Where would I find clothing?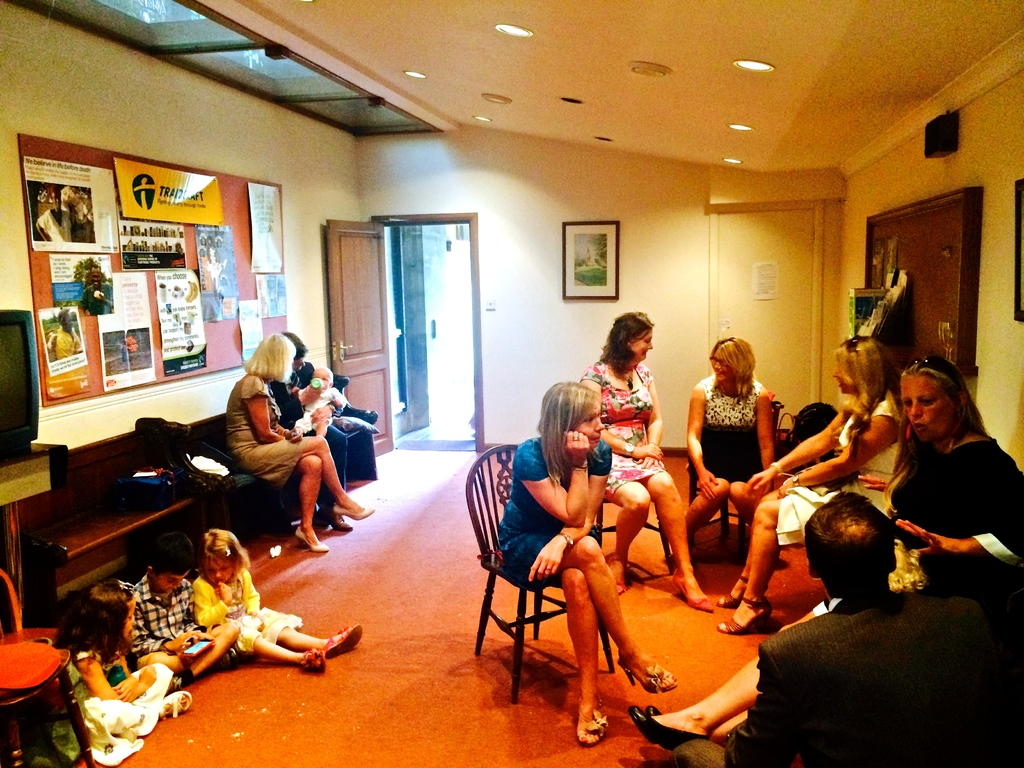
At <region>496, 435, 612, 590</region>.
